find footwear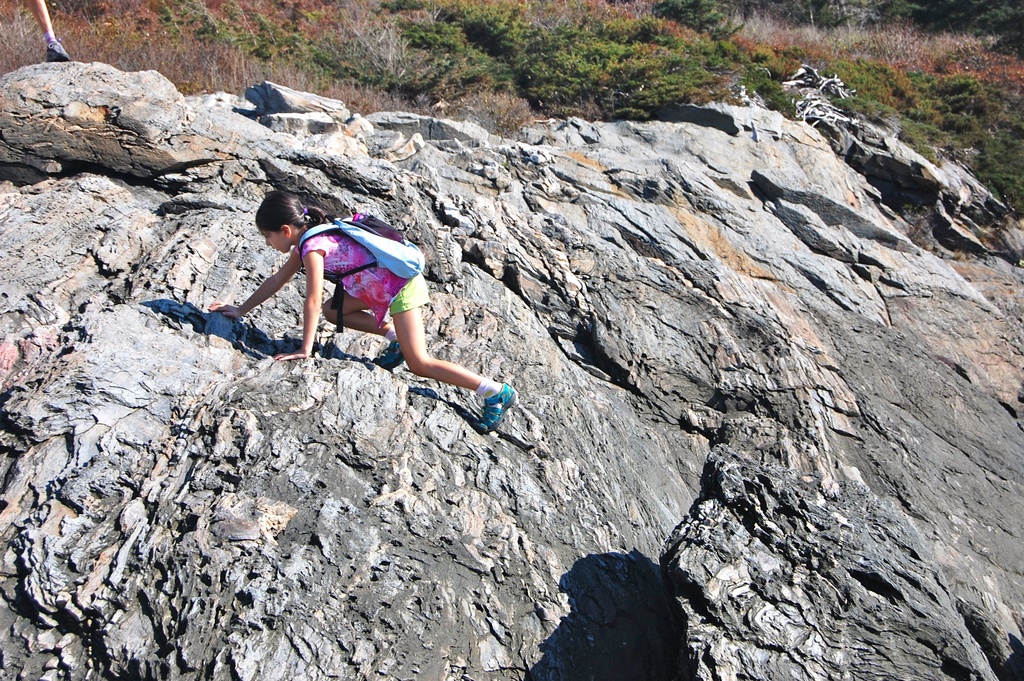
49:37:69:62
